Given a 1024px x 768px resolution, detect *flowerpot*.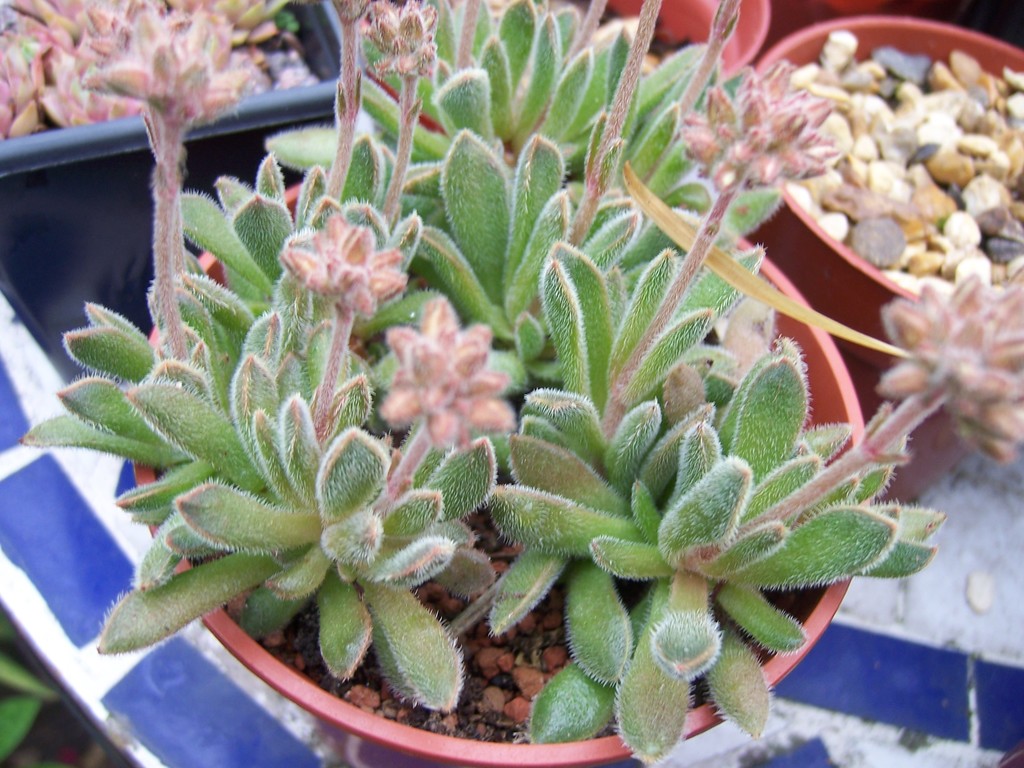
(132,171,870,767).
